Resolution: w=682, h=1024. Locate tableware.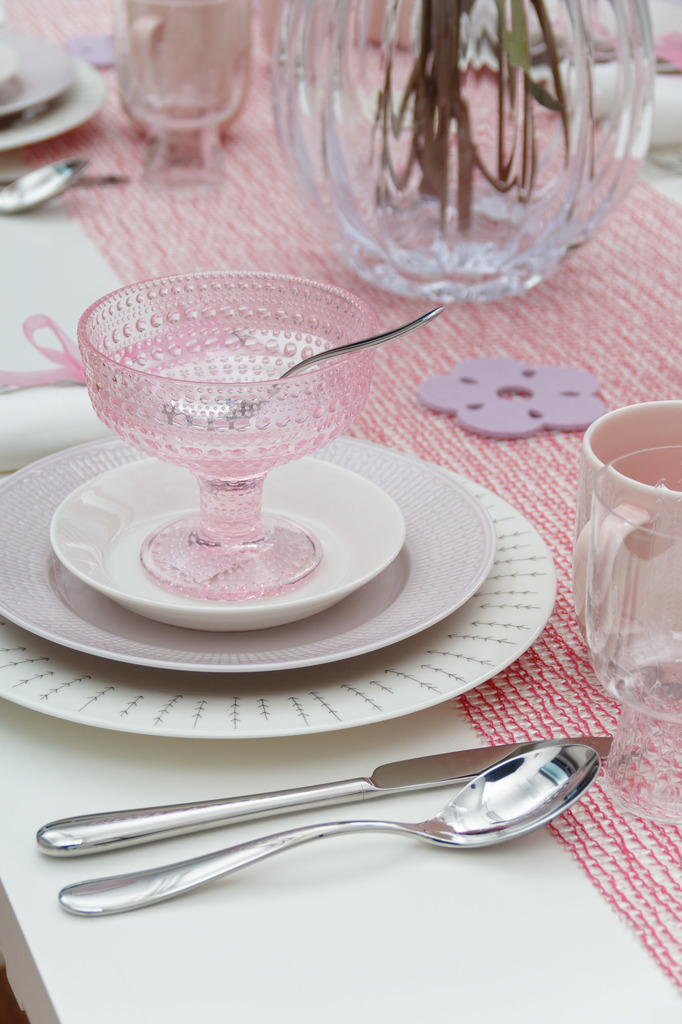
x1=0, y1=158, x2=95, y2=214.
